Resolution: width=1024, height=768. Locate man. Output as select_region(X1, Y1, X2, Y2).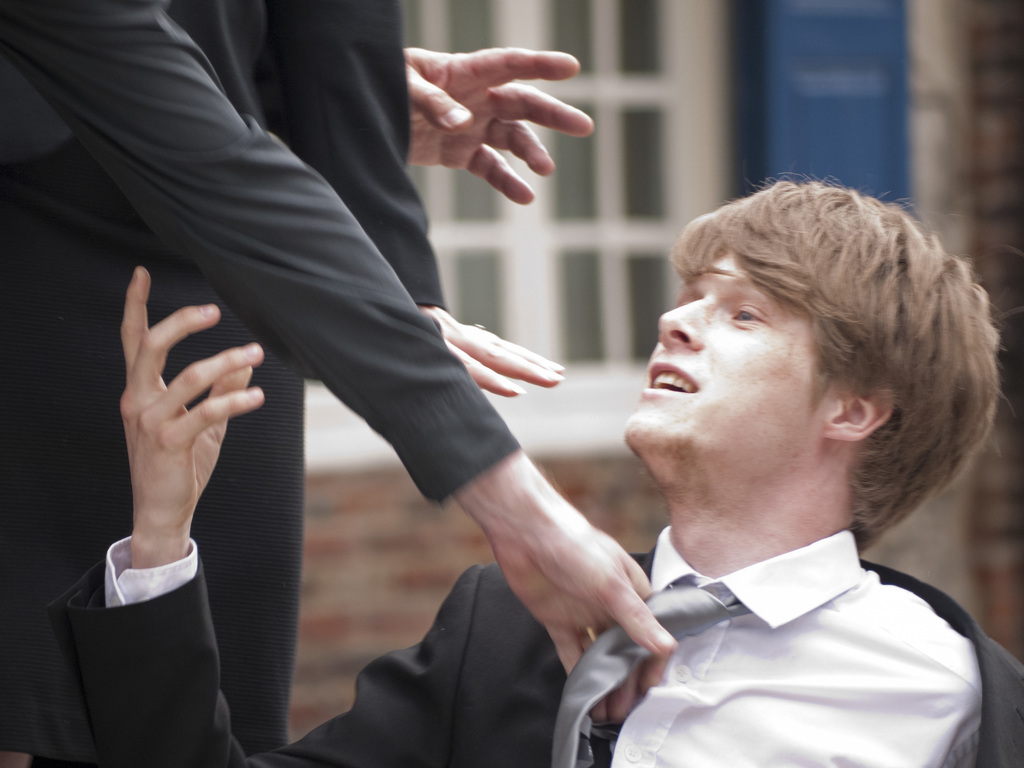
select_region(58, 0, 597, 767).
